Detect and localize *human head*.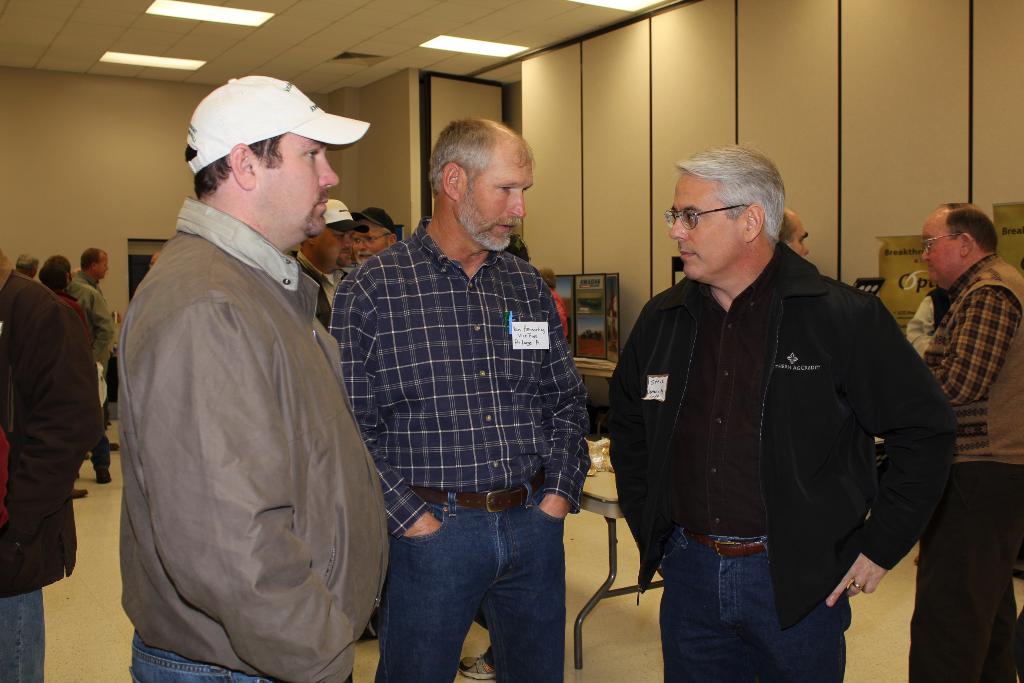
Localized at box=[781, 208, 811, 258].
